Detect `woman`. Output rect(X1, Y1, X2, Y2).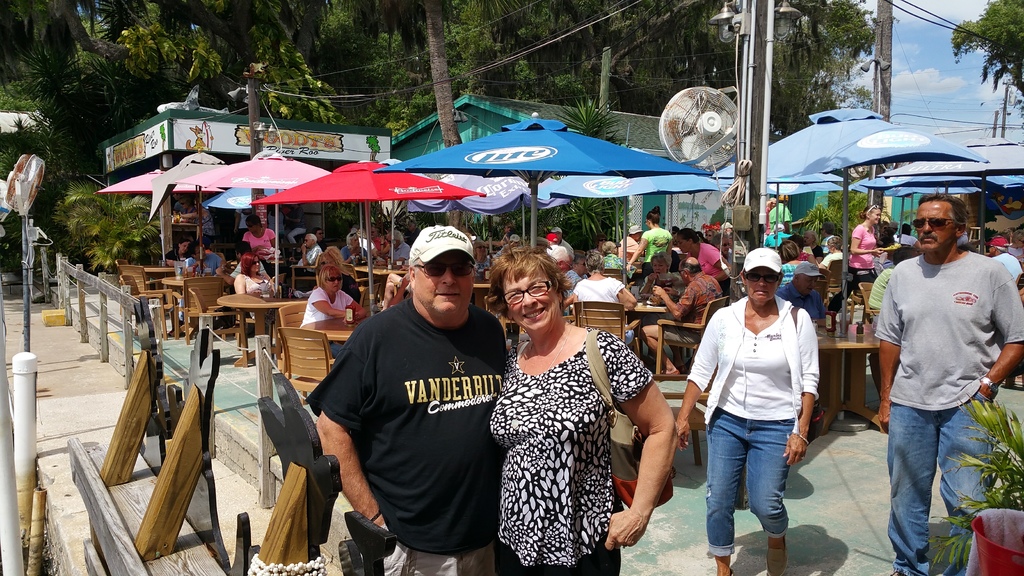
rect(162, 237, 197, 328).
